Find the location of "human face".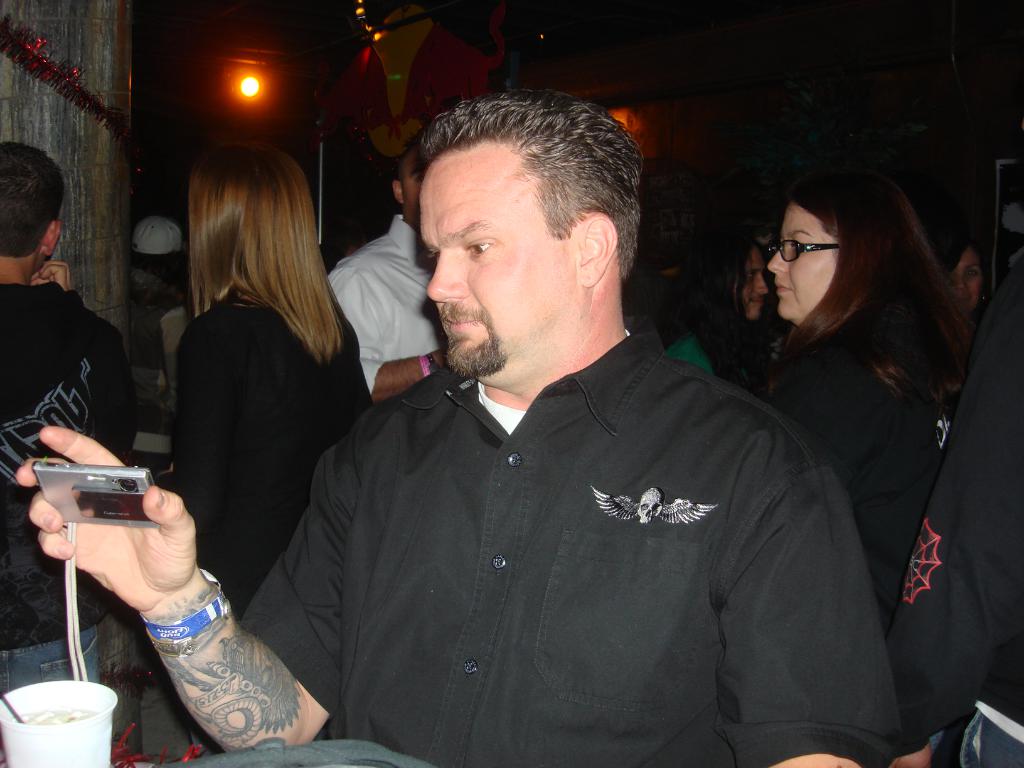
Location: pyautogui.locateOnScreen(767, 207, 837, 322).
